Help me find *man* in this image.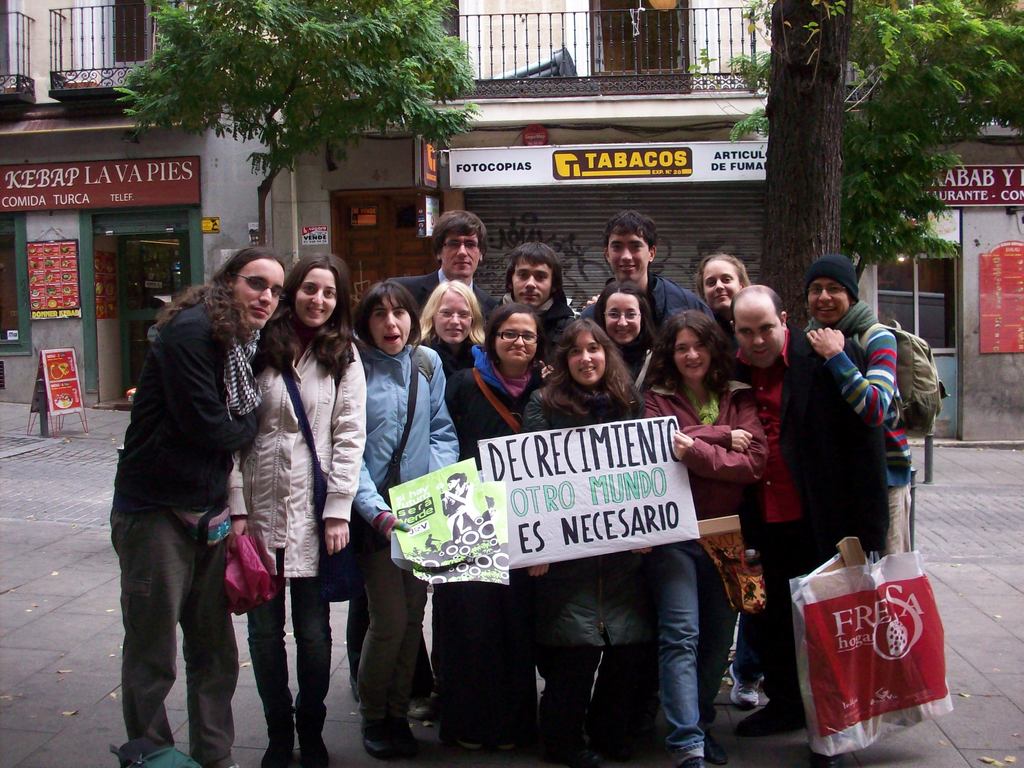
Found it: (x1=110, y1=250, x2=285, y2=767).
